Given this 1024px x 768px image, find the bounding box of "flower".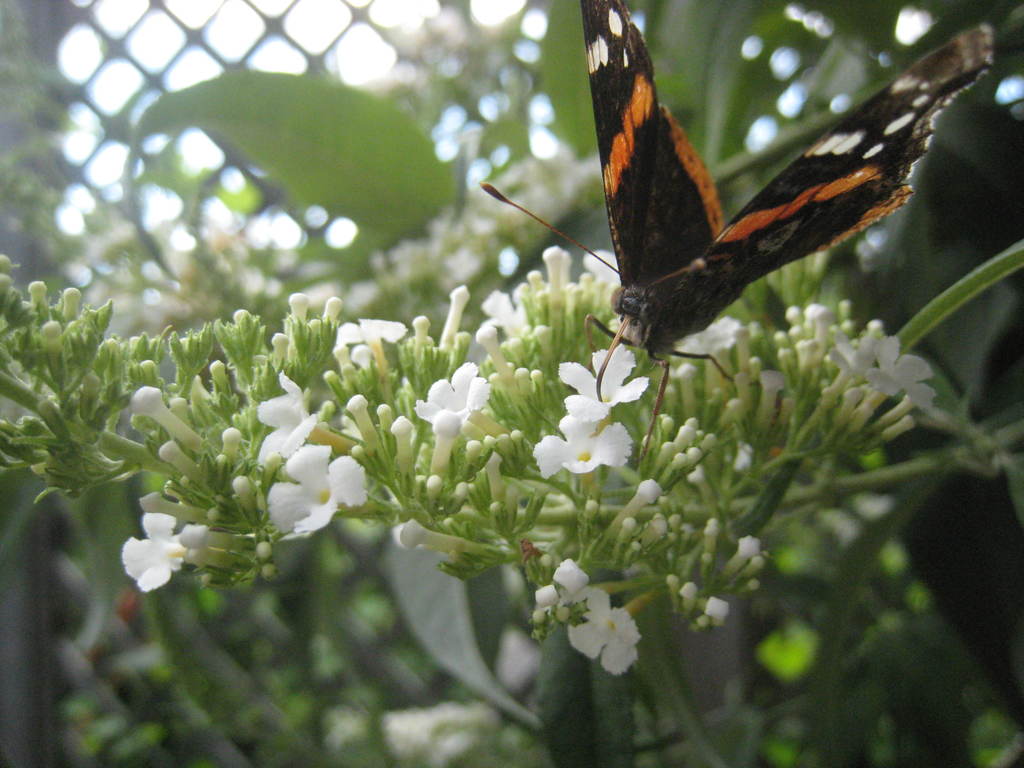
<bbox>480, 287, 520, 336</bbox>.
